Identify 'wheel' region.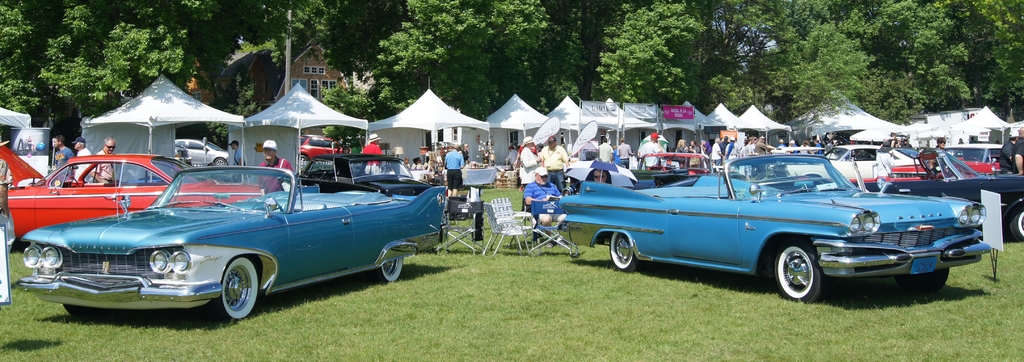
Region: locate(380, 261, 403, 281).
